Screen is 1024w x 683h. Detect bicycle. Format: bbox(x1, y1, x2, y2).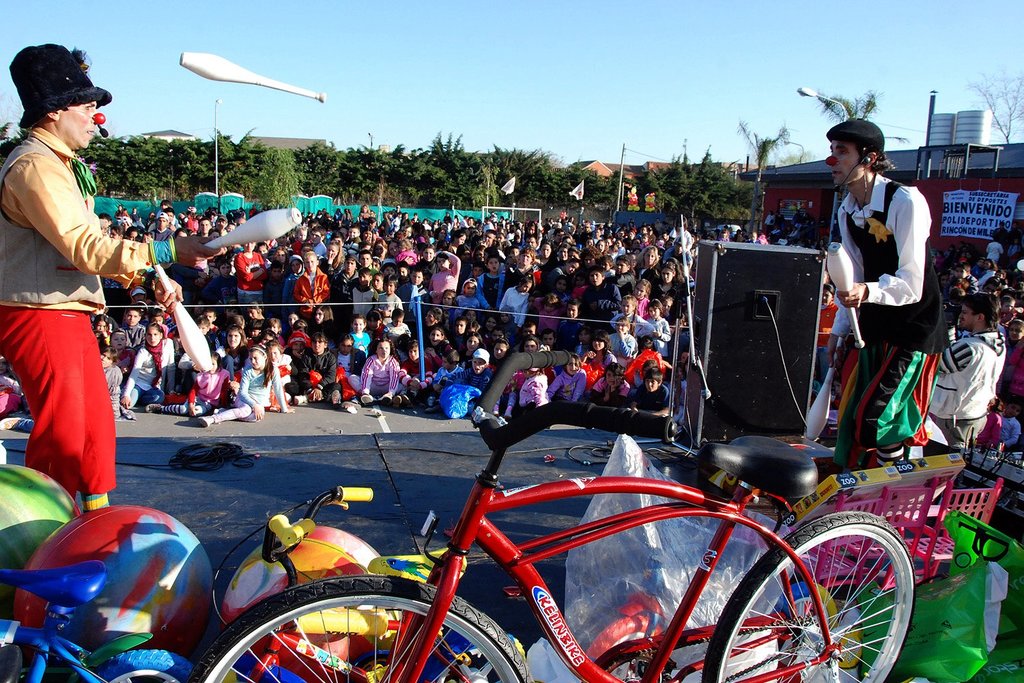
bbox(195, 486, 530, 682).
